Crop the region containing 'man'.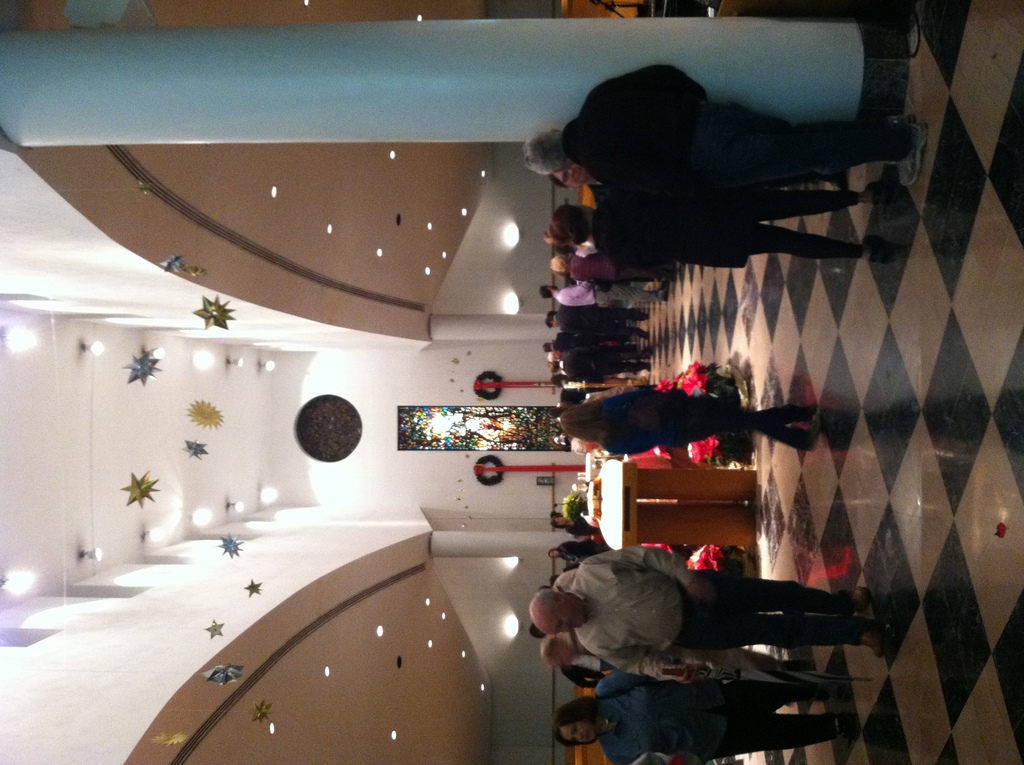
Crop region: (549, 350, 651, 386).
